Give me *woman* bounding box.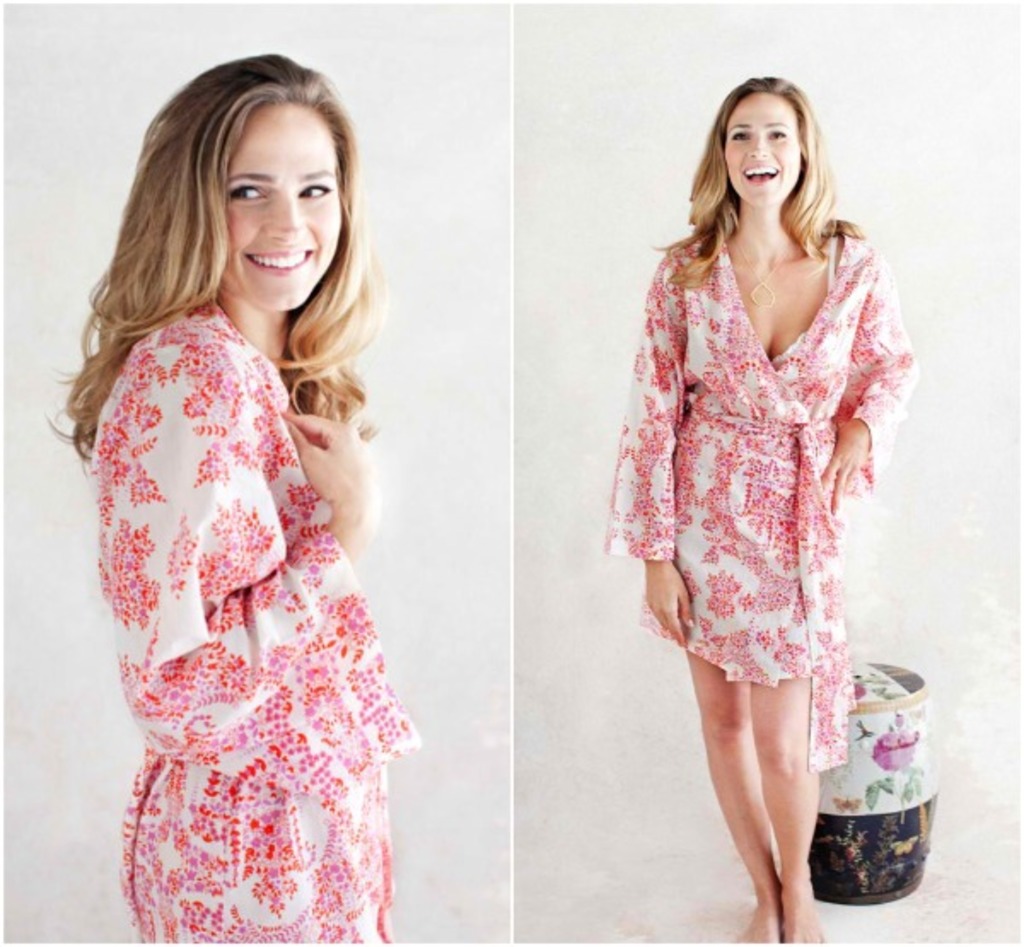
<bbox>34, 53, 418, 945</bbox>.
